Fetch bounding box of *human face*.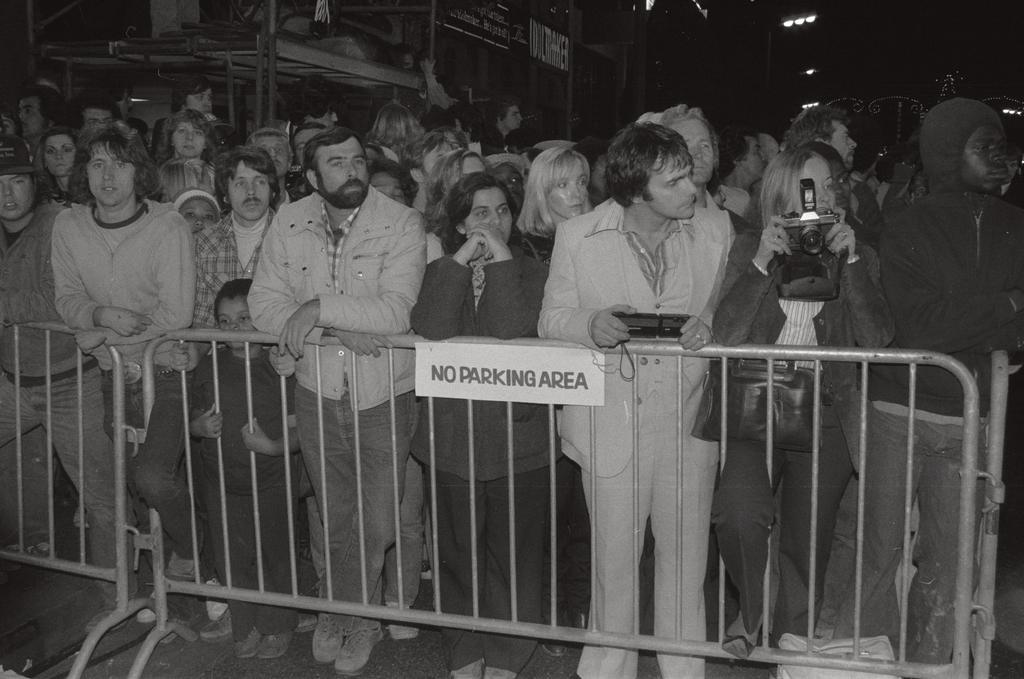
Bbox: bbox(834, 129, 855, 167).
